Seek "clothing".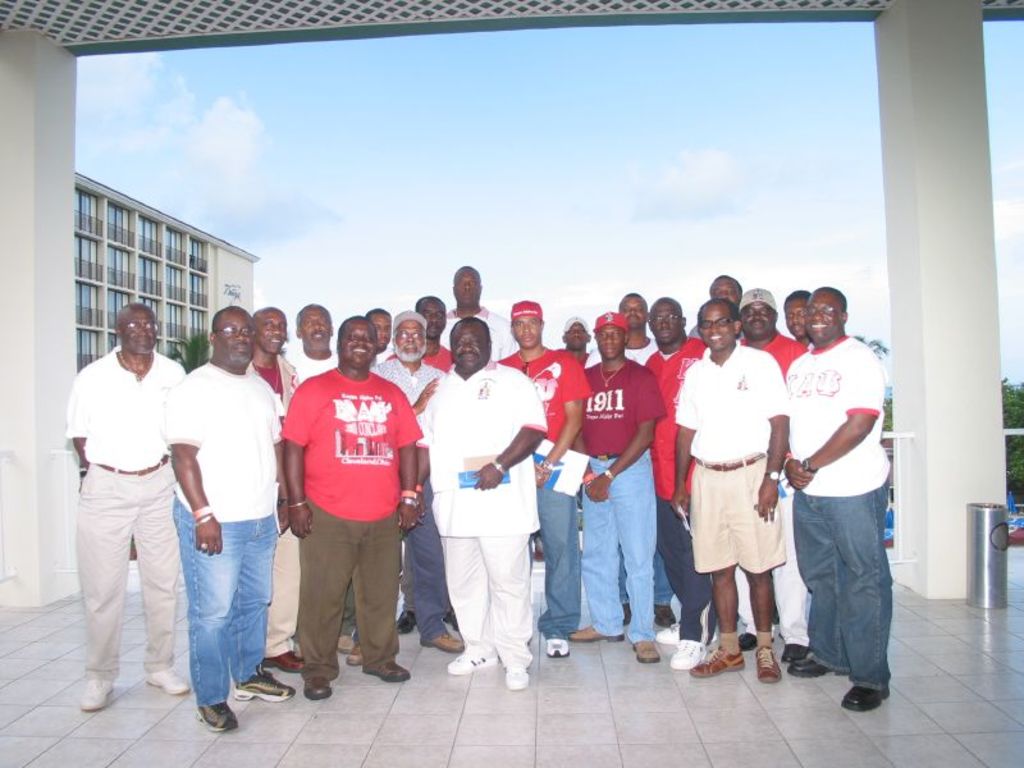
pyautogui.locateOnScreen(425, 361, 548, 668).
